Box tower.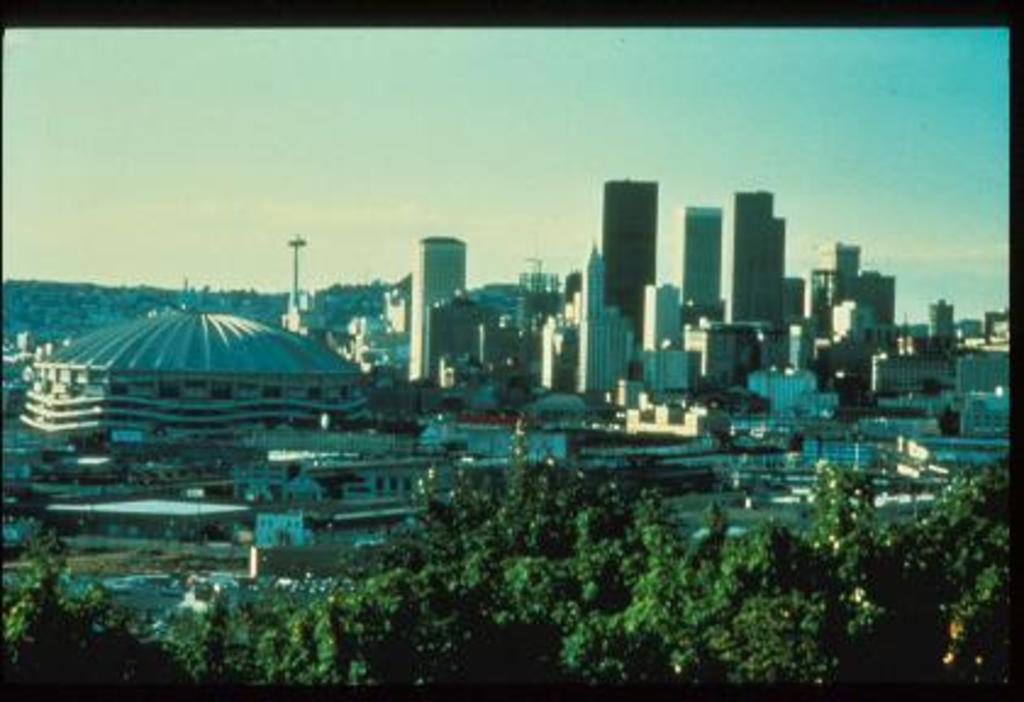
[597,178,661,344].
